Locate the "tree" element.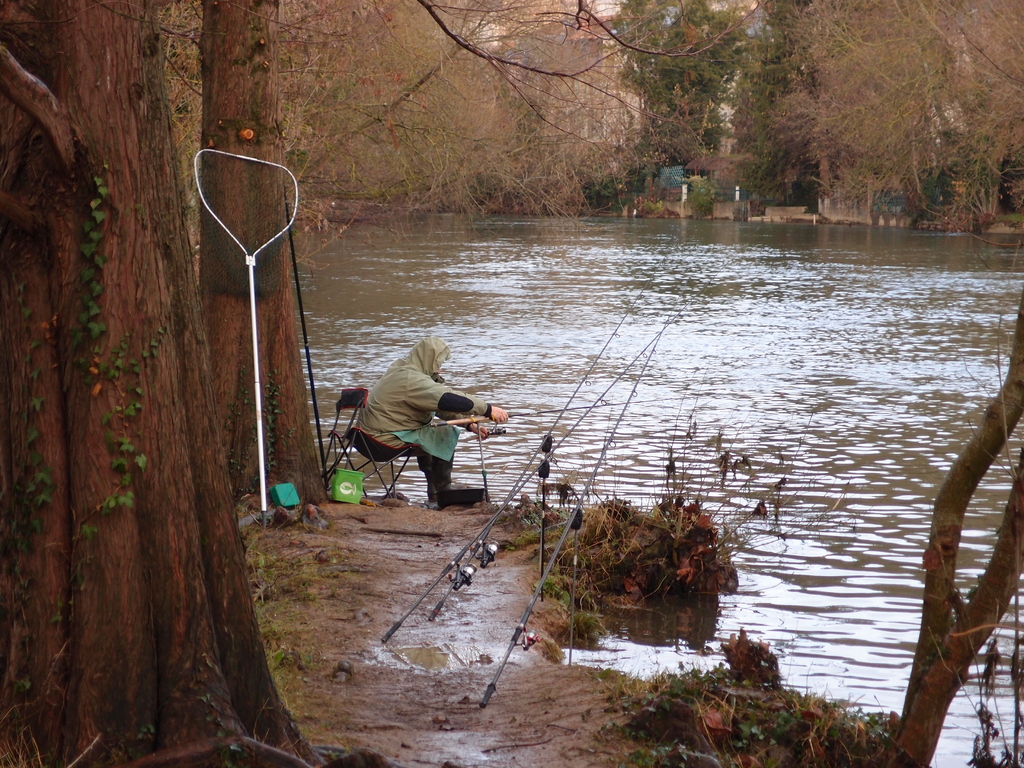
Element bbox: box=[792, 28, 990, 216].
